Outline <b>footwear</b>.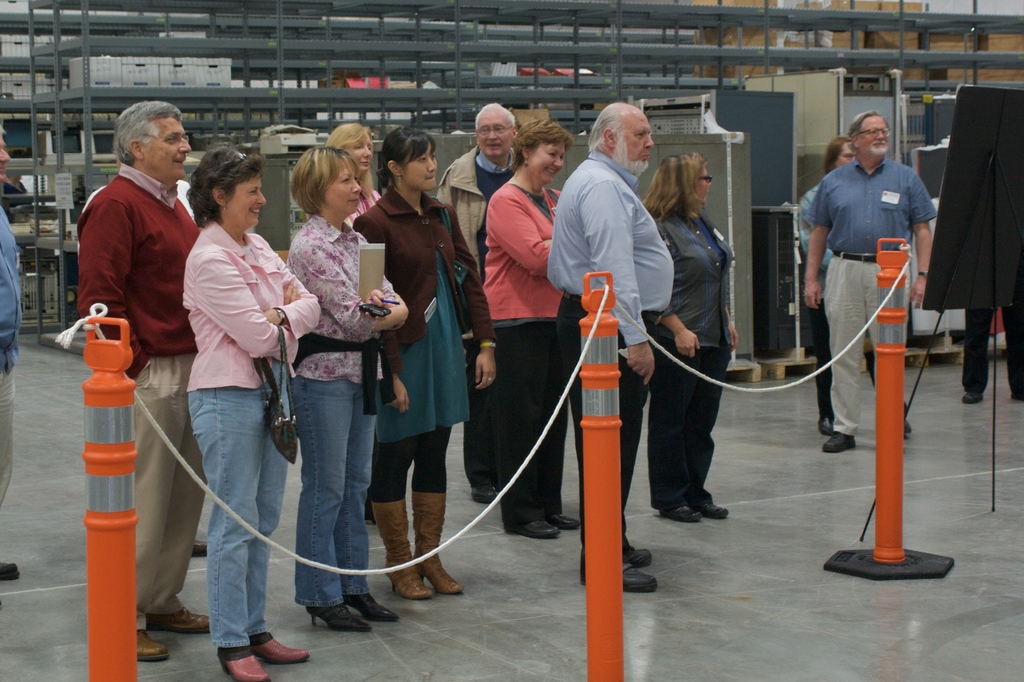
Outline: 146 607 212 637.
